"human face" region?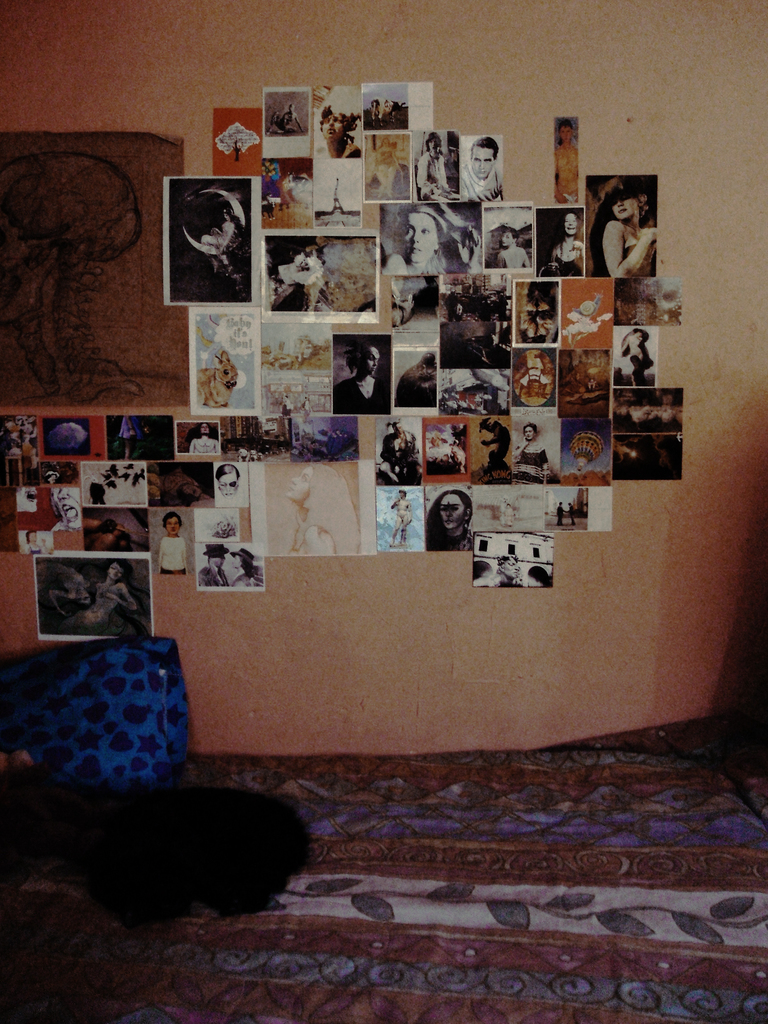
crop(438, 495, 471, 531)
